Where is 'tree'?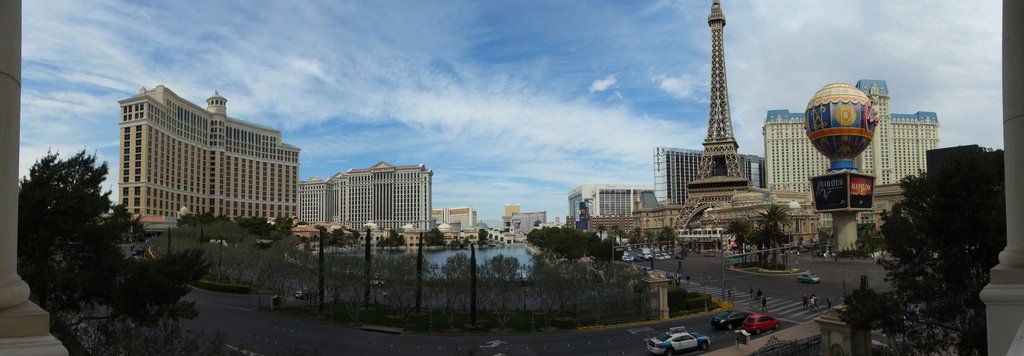
rect(633, 226, 642, 251).
